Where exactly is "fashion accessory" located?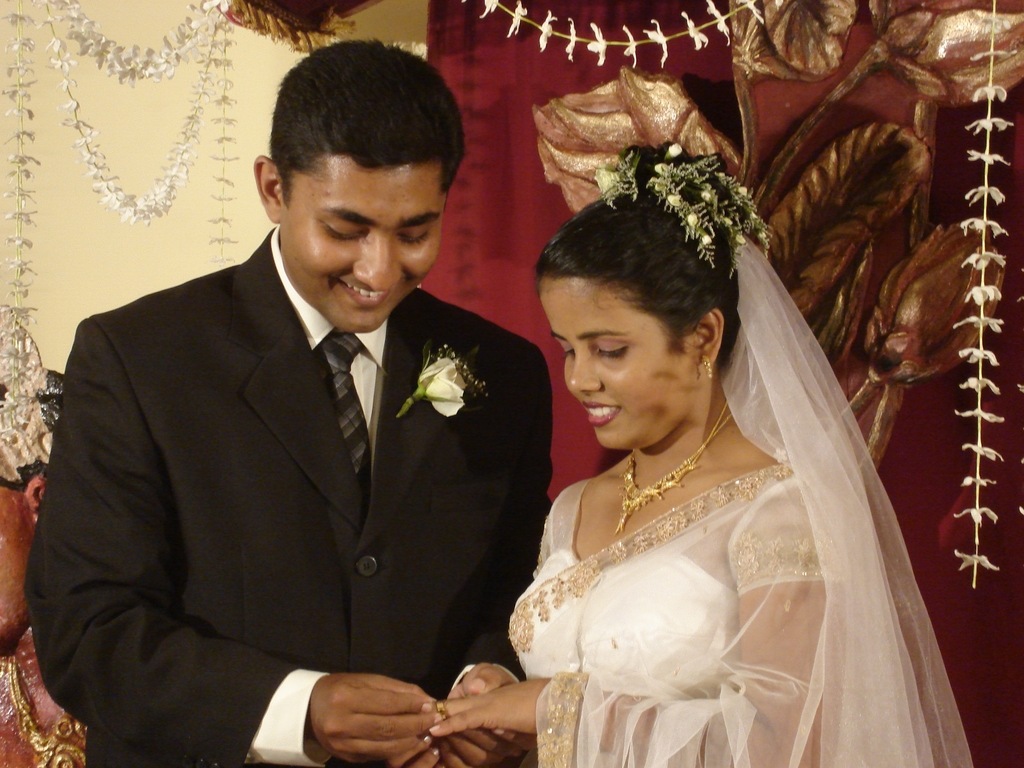
Its bounding box is region(398, 342, 488, 419).
